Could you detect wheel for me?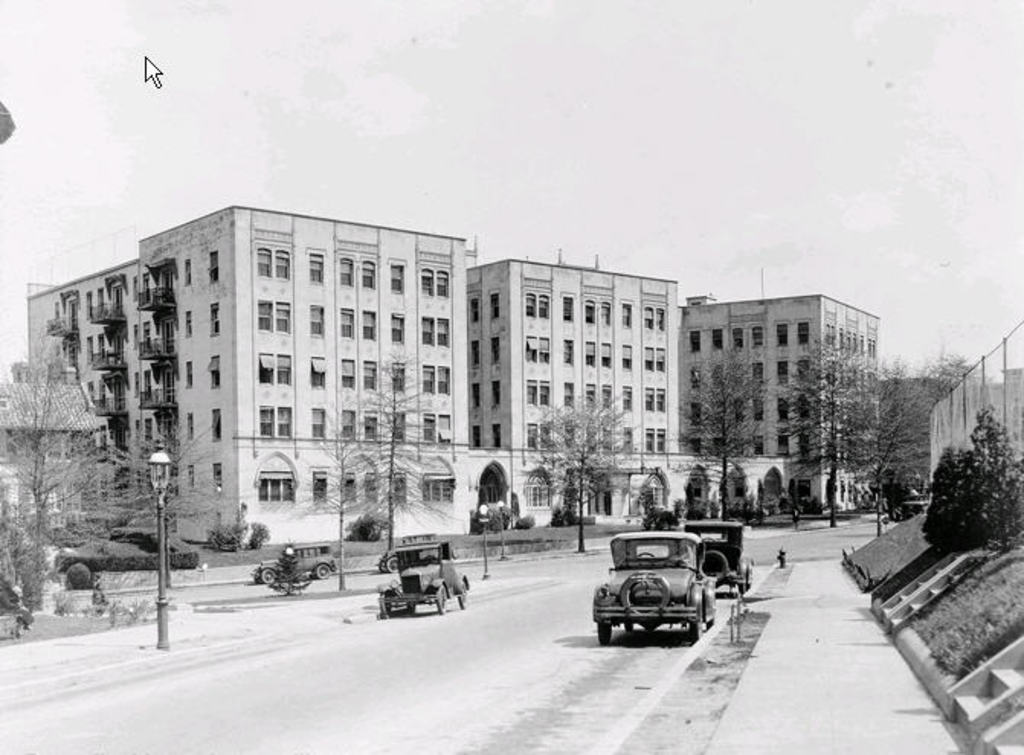
Detection result: [255, 566, 276, 586].
